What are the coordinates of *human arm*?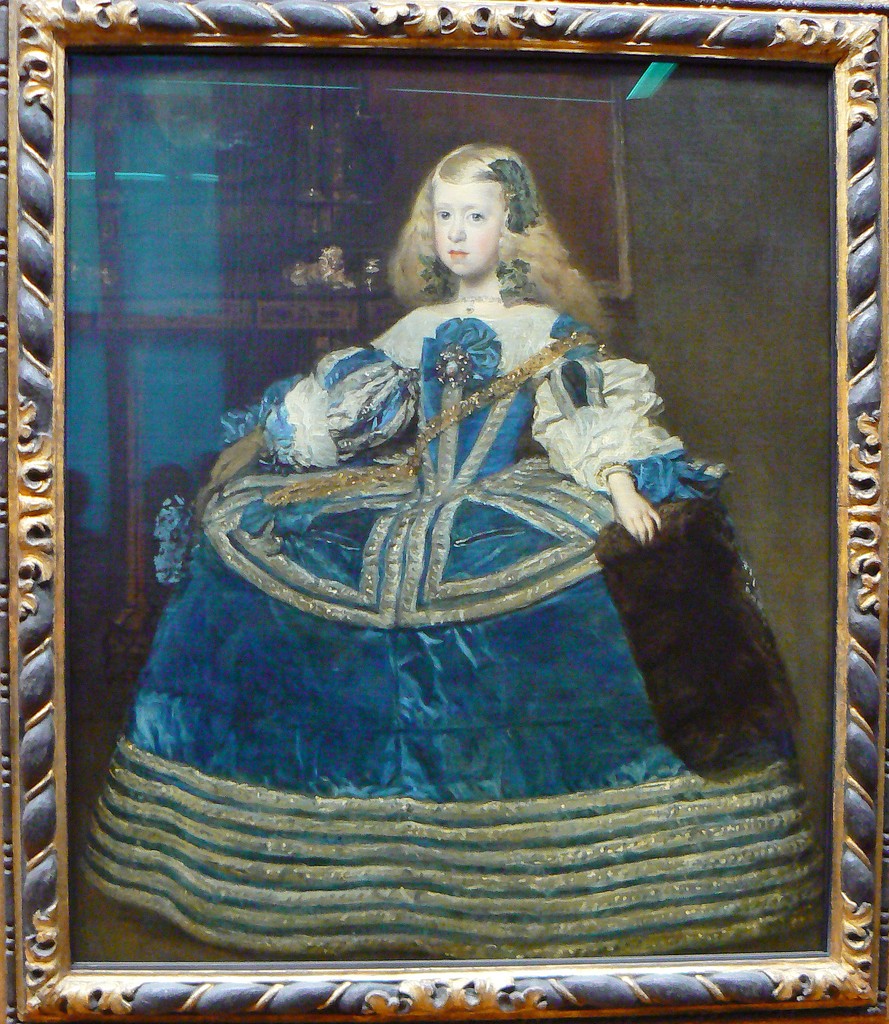
pyautogui.locateOnScreen(208, 316, 418, 483).
